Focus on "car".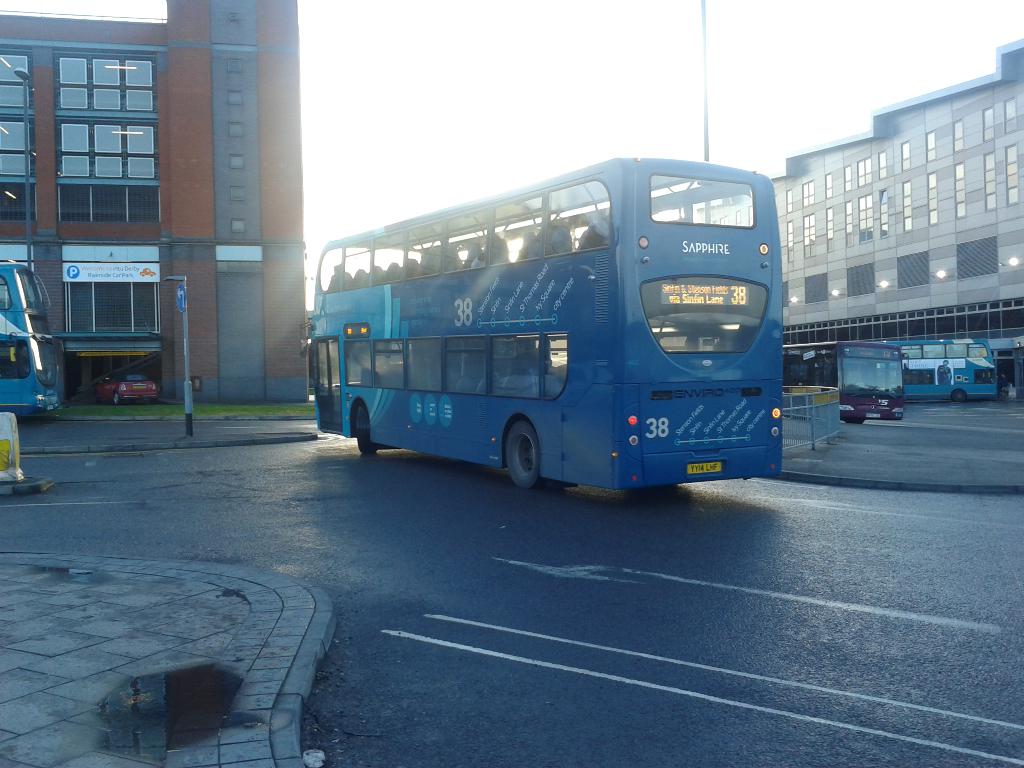
Focused at <box>891,333,1016,403</box>.
